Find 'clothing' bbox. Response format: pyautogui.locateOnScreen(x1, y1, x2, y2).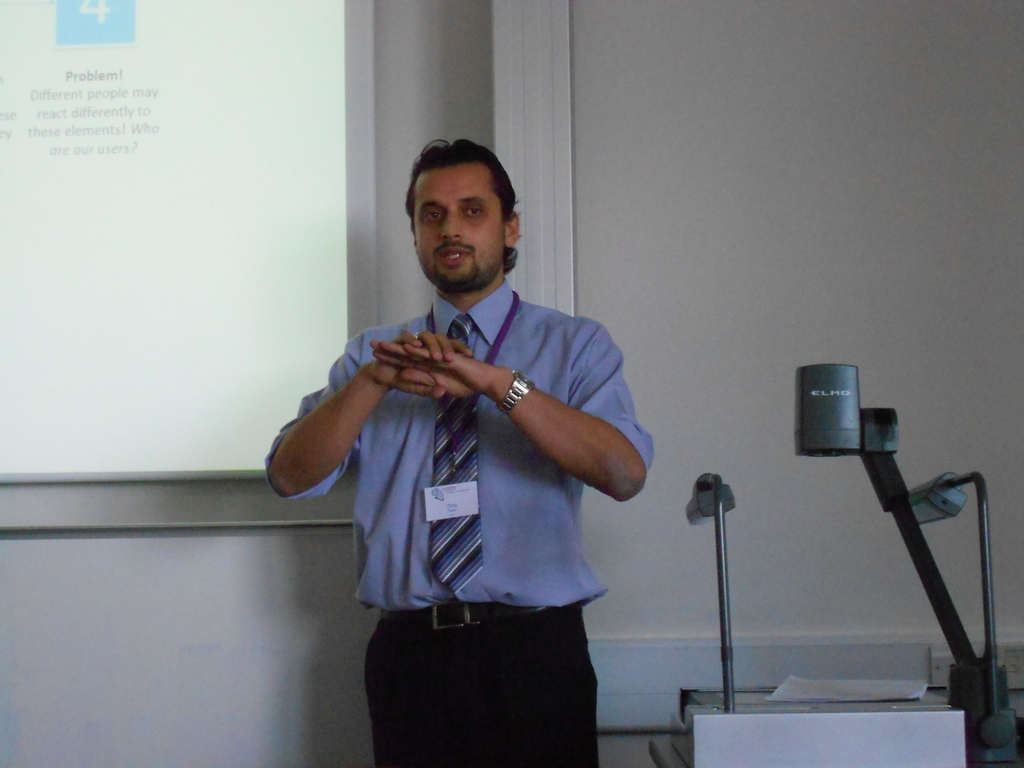
pyautogui.locateOnScreen(272, 257, 618, 660).
